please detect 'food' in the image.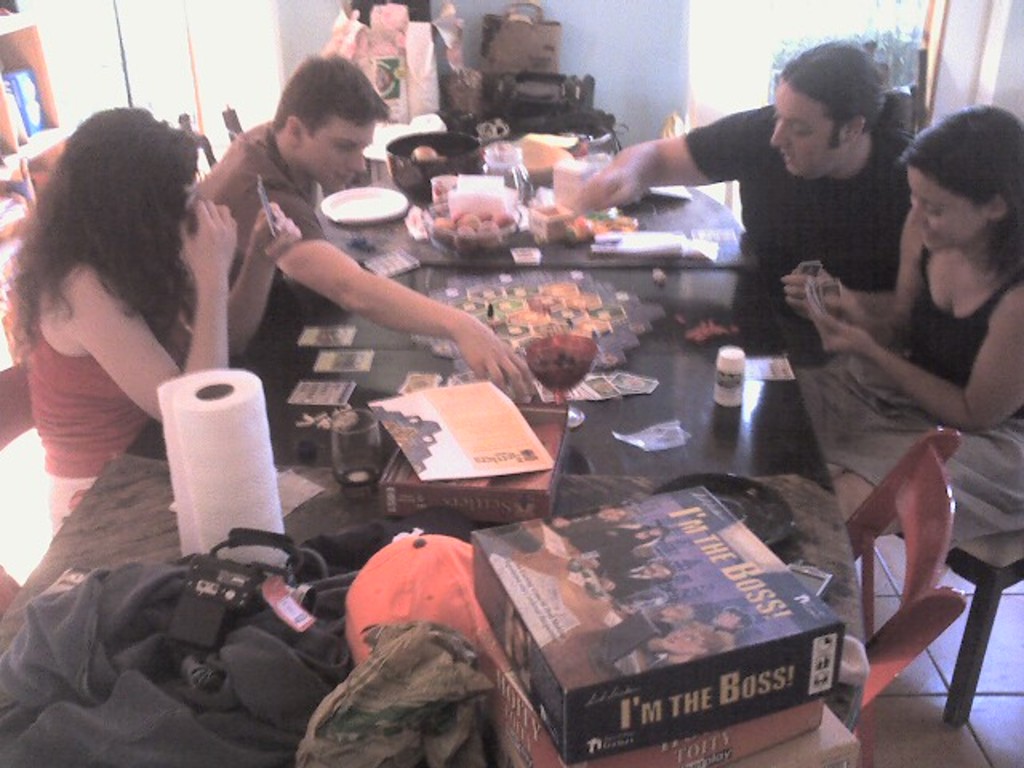
rect(522, 131, 590, 195).
